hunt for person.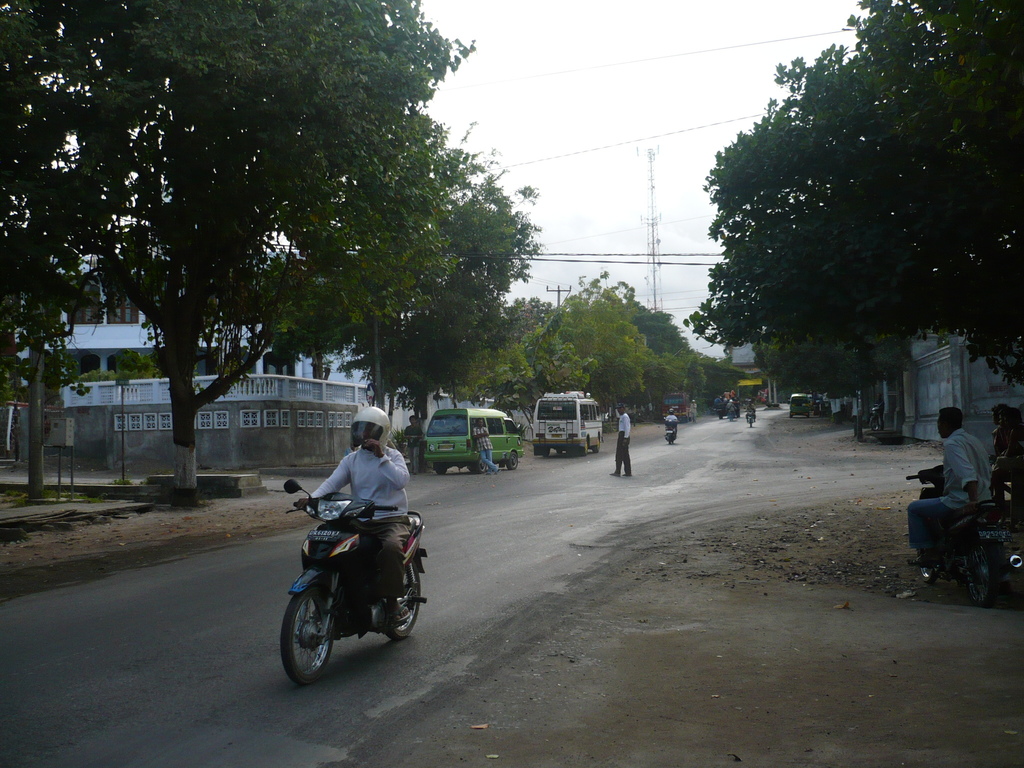
Hunted down at detection(666, 408, 680, 437).
